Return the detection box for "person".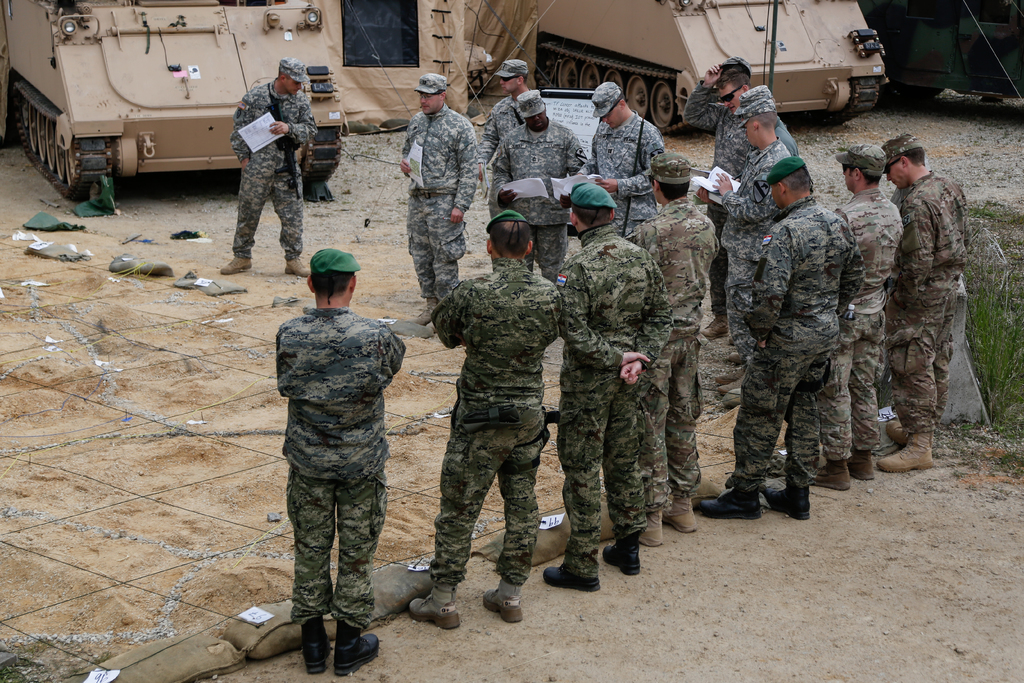
left=691, top=156, right=856, bottom=517.
